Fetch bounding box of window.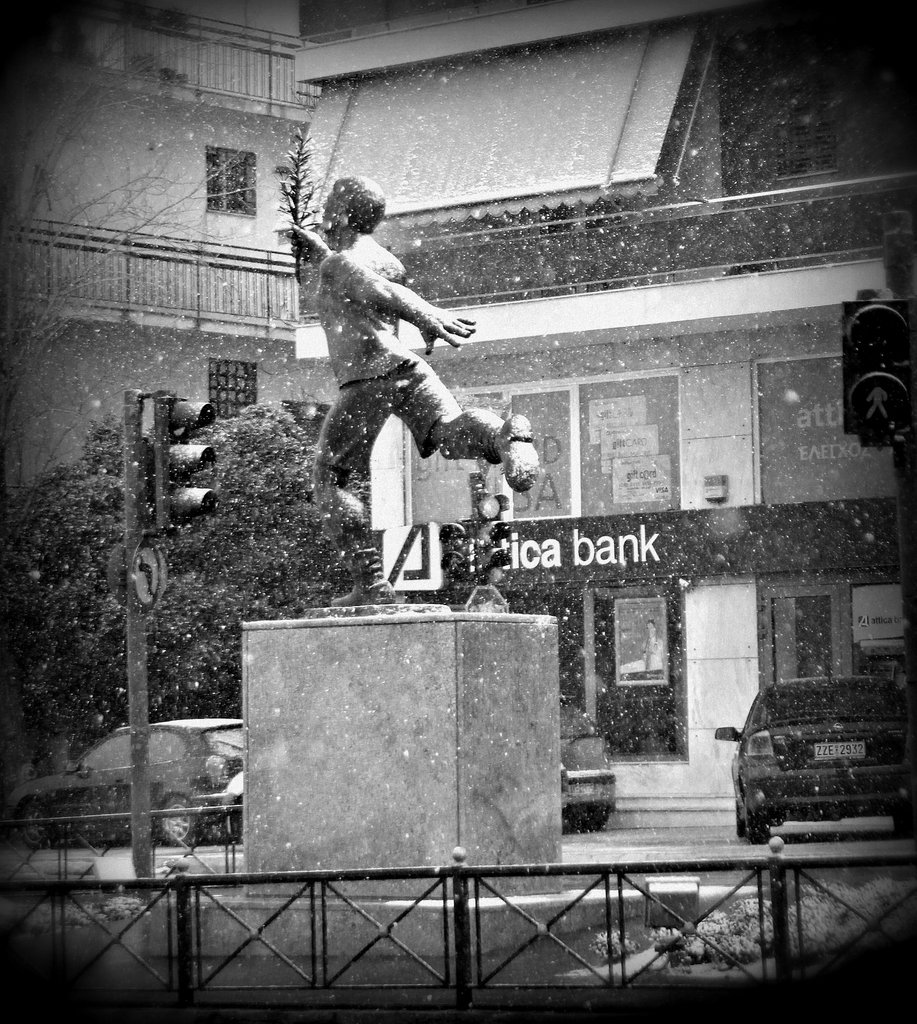
Bbox: rect(423, 596, 697, 765).
